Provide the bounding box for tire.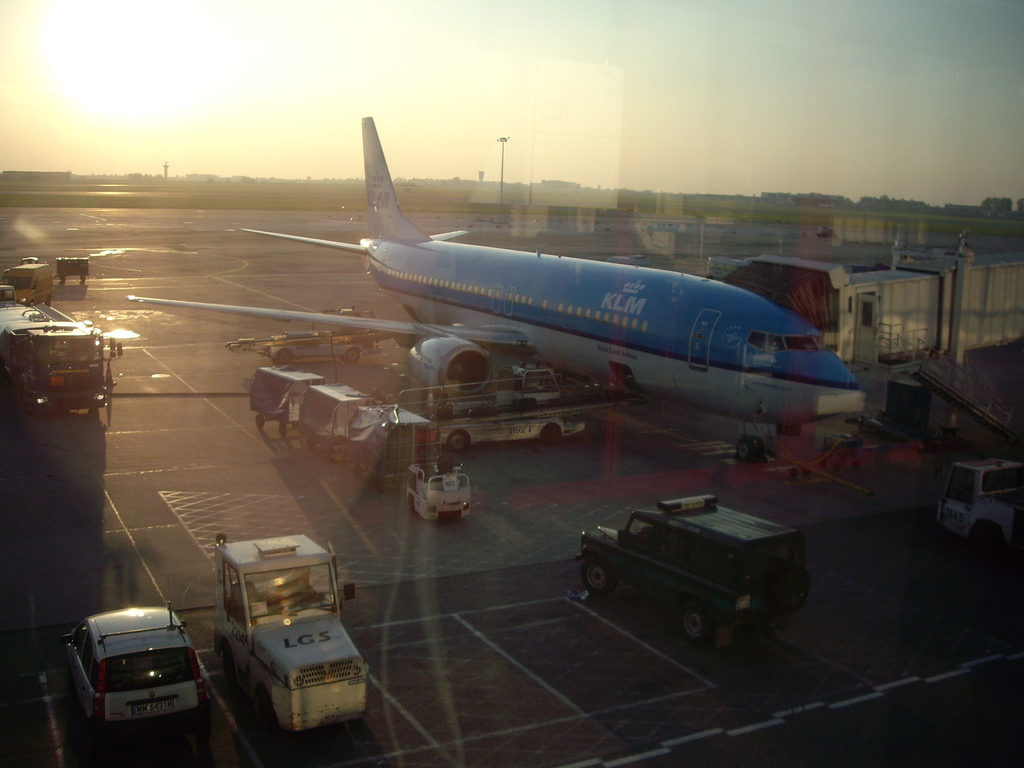
locate(734, 437, 764, 465).
